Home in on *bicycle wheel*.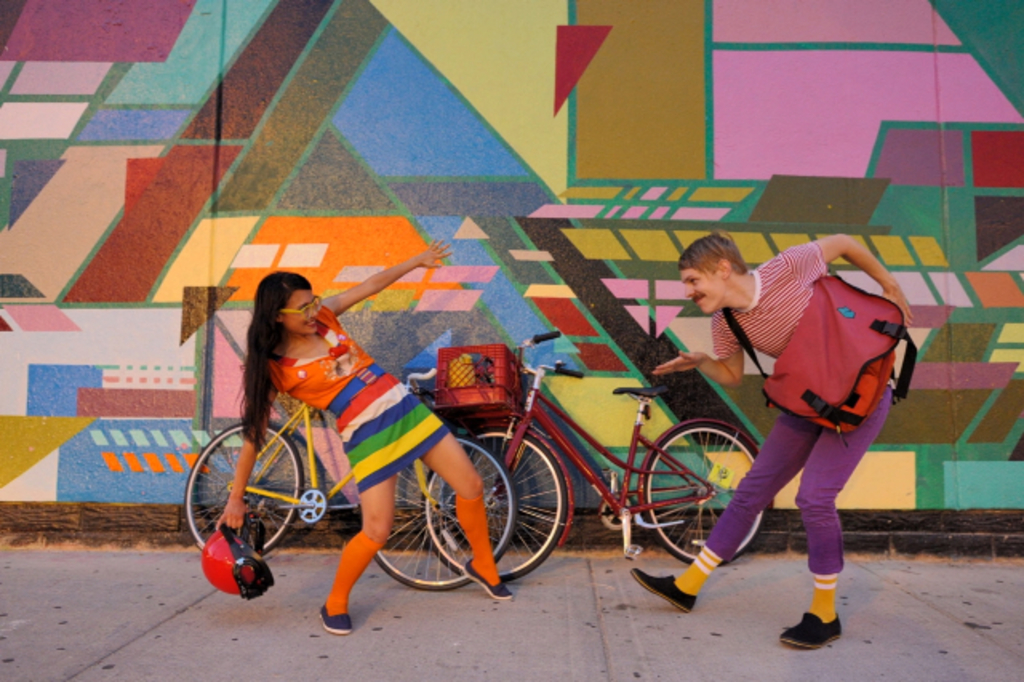
Homed in at Rect(424, 431, 570, 588).
